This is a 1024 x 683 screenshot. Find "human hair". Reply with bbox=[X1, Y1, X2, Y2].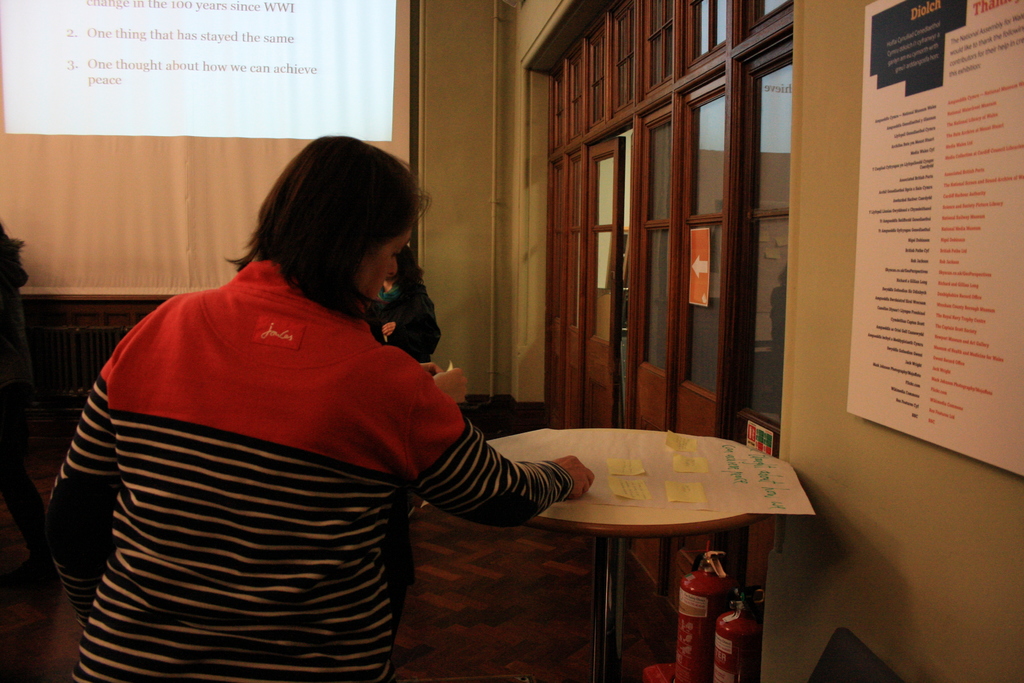
bbox=[226, 147, 416, 321].
